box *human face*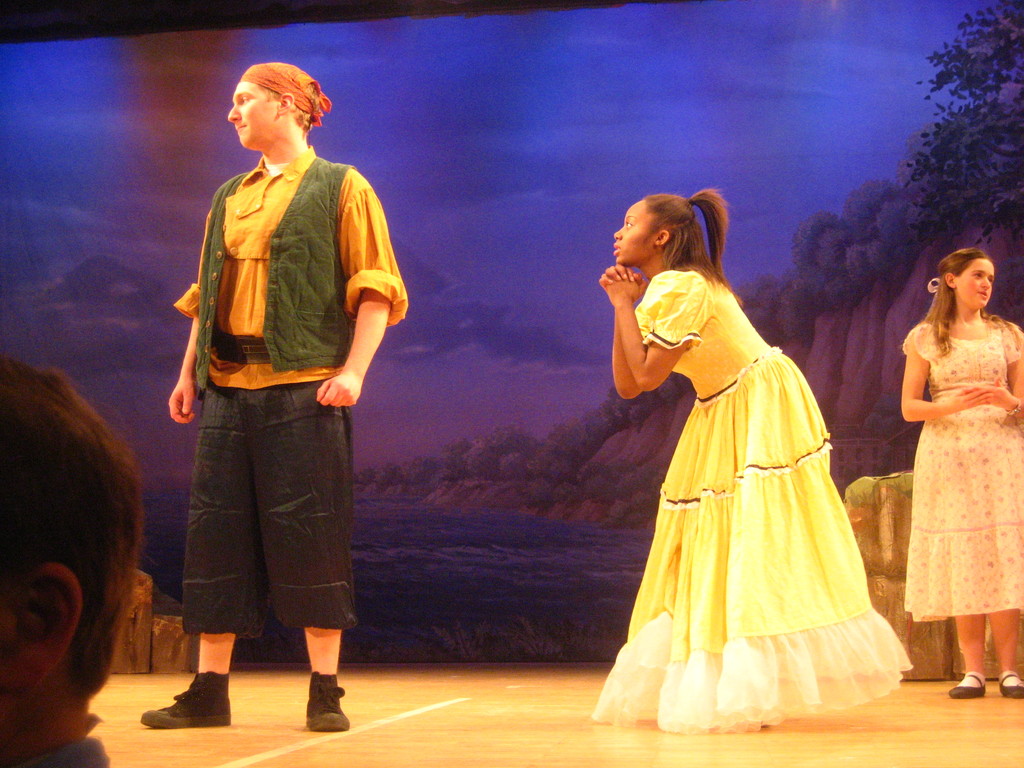
crop(227, 83, 277, 148)
